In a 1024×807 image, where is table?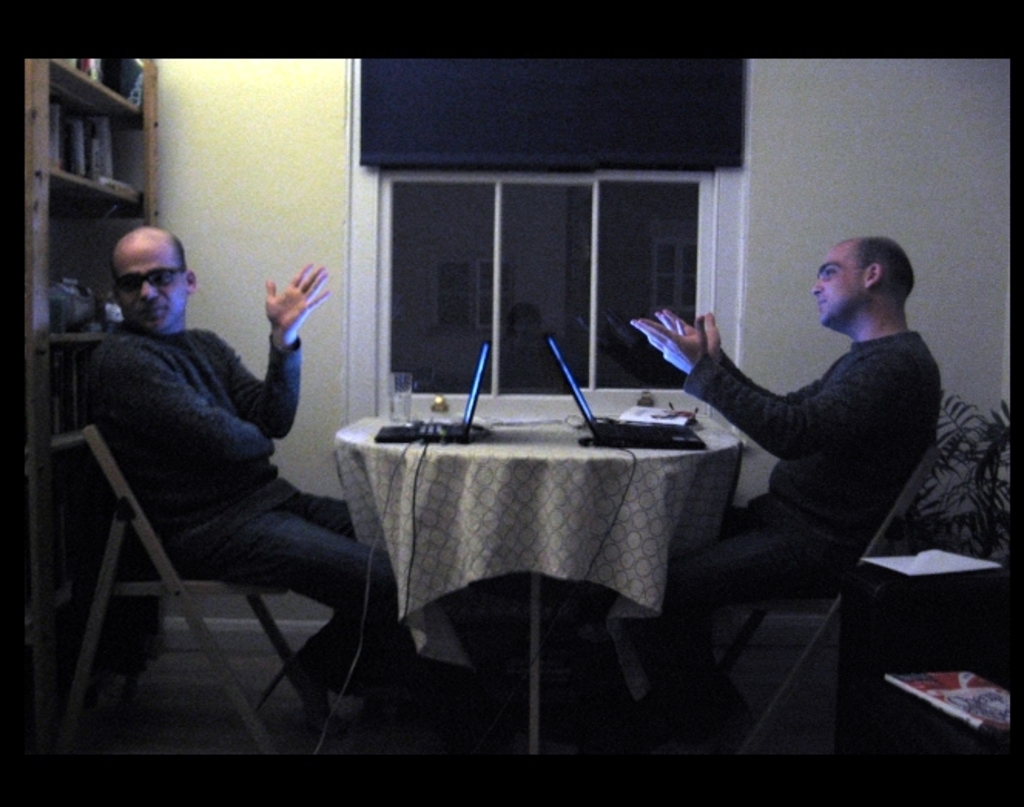
(316,378,782,711).
